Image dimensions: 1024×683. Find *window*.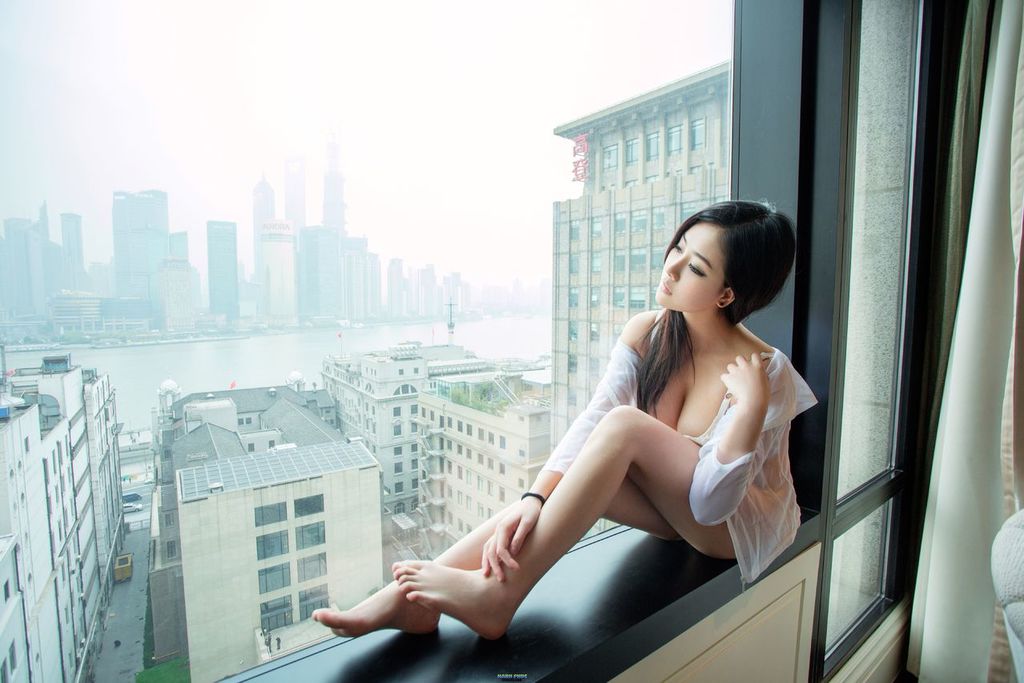
select_region(258, 563, 287, 588).
